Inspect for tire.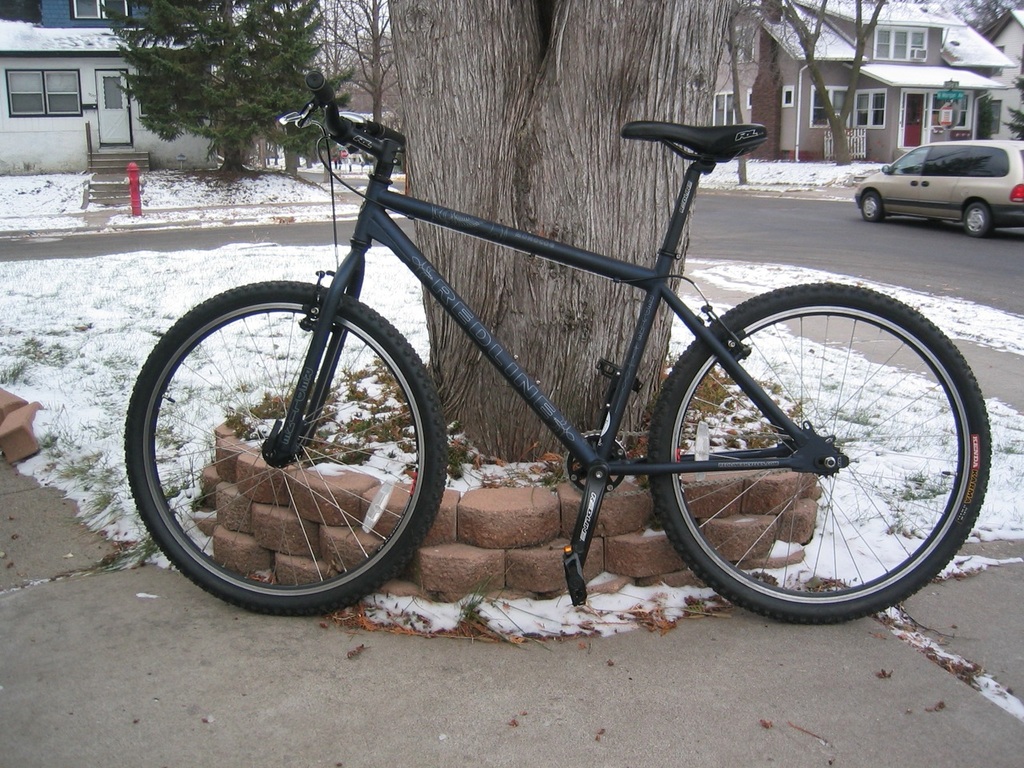
Inspection: x1=859, y1=189, x2=885, y2=222.
